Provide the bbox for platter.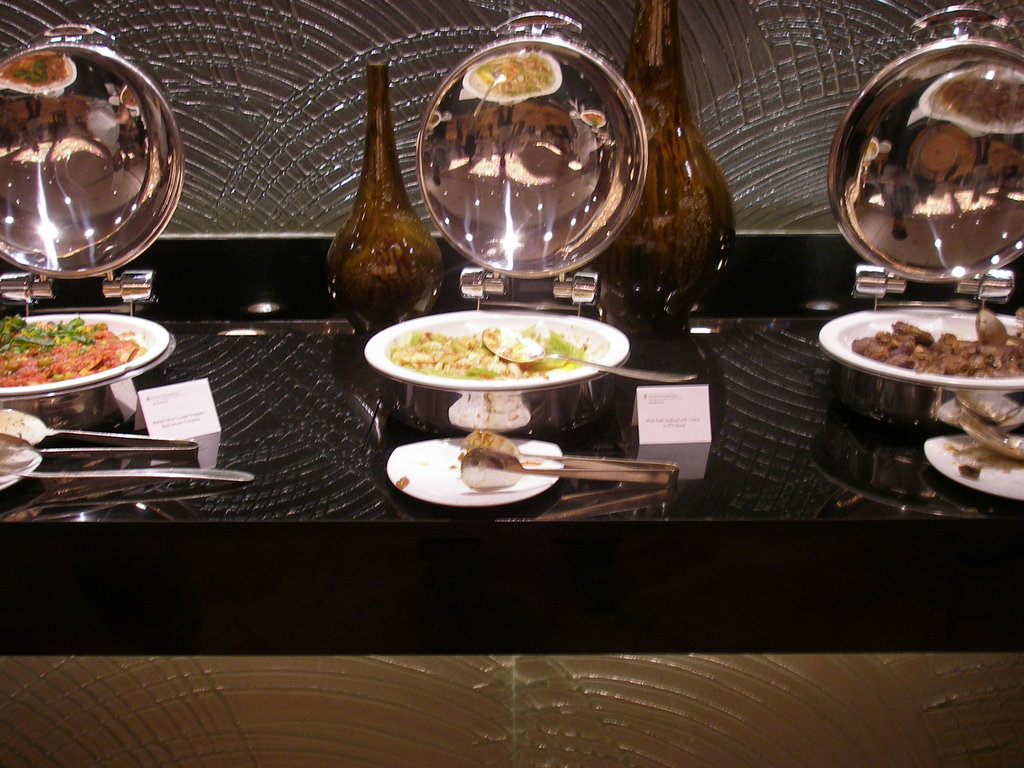
[364, 314, 629, 388].
